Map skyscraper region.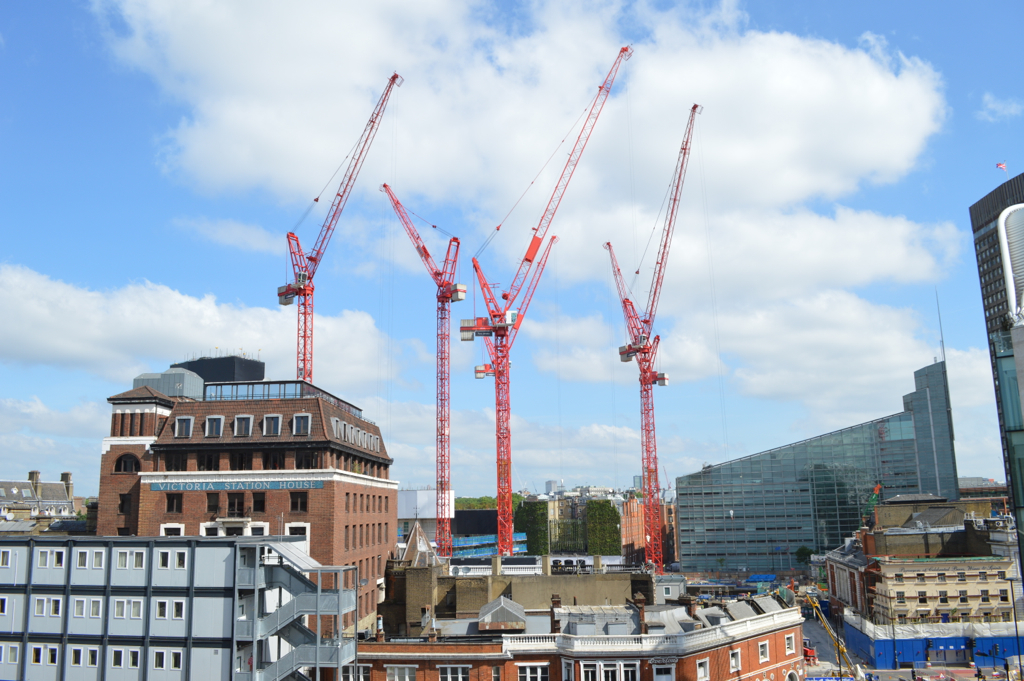
Mapped to 653,298,935,680.
